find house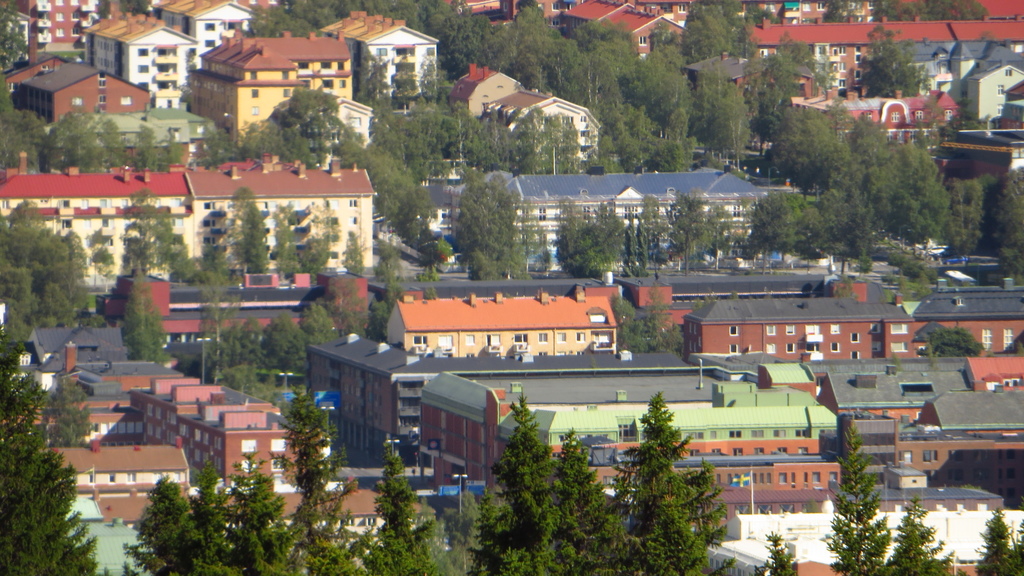
{"x1": 10, "y1": 58, "x2": 153, "y2": 129}
